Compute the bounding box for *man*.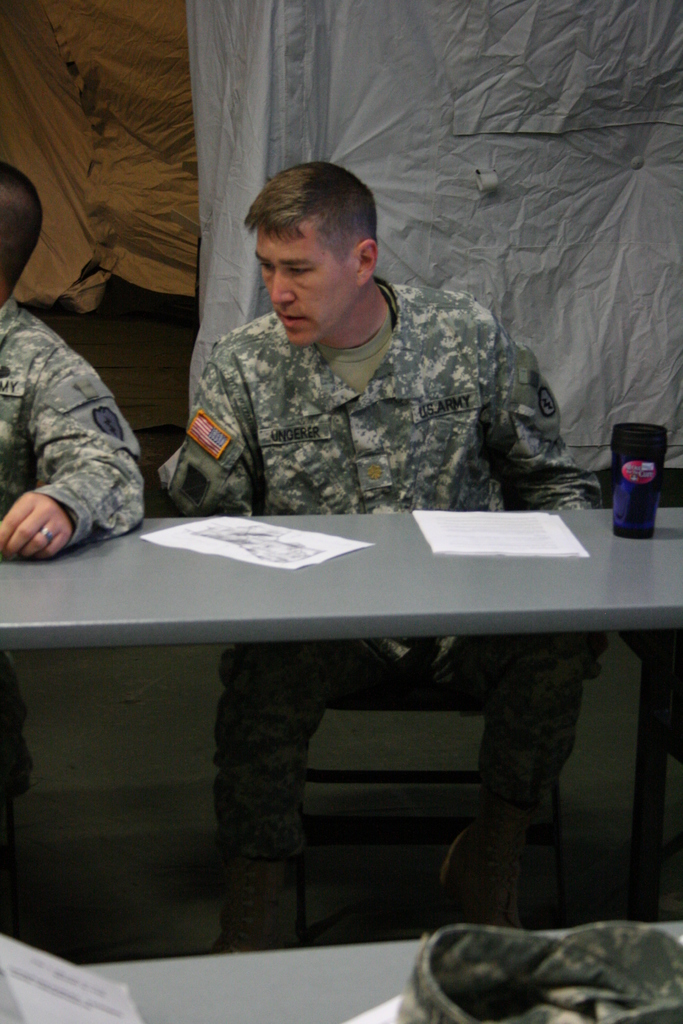
{"x1": 152, "y1": 154, "x2": 617, "y2": 932}.
